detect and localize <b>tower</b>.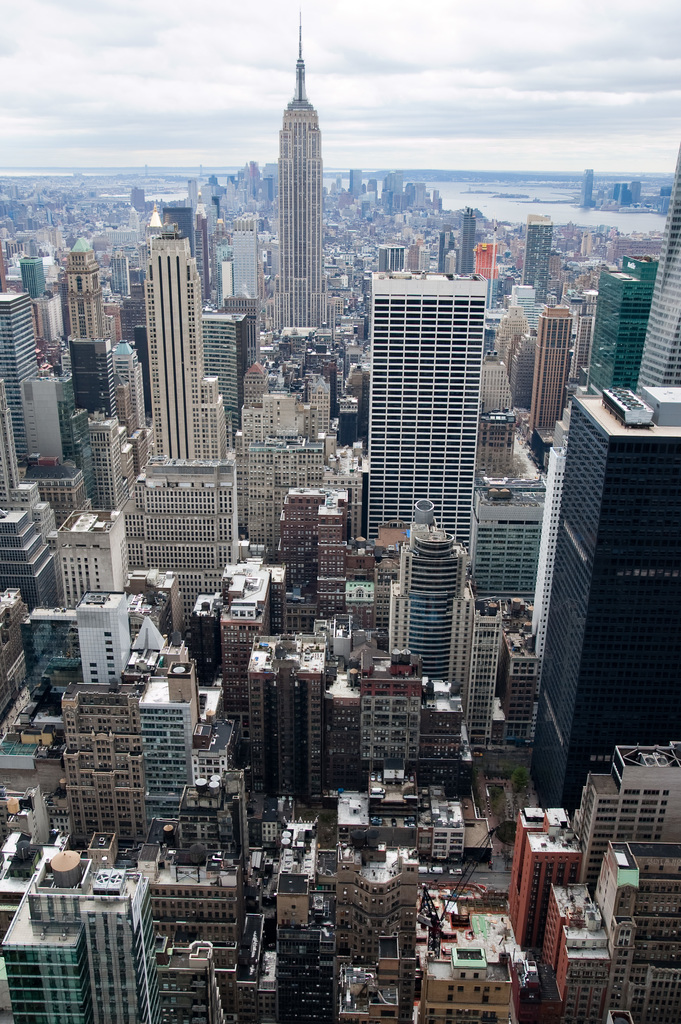
Localized at <box>23,258,42,296</box>.
